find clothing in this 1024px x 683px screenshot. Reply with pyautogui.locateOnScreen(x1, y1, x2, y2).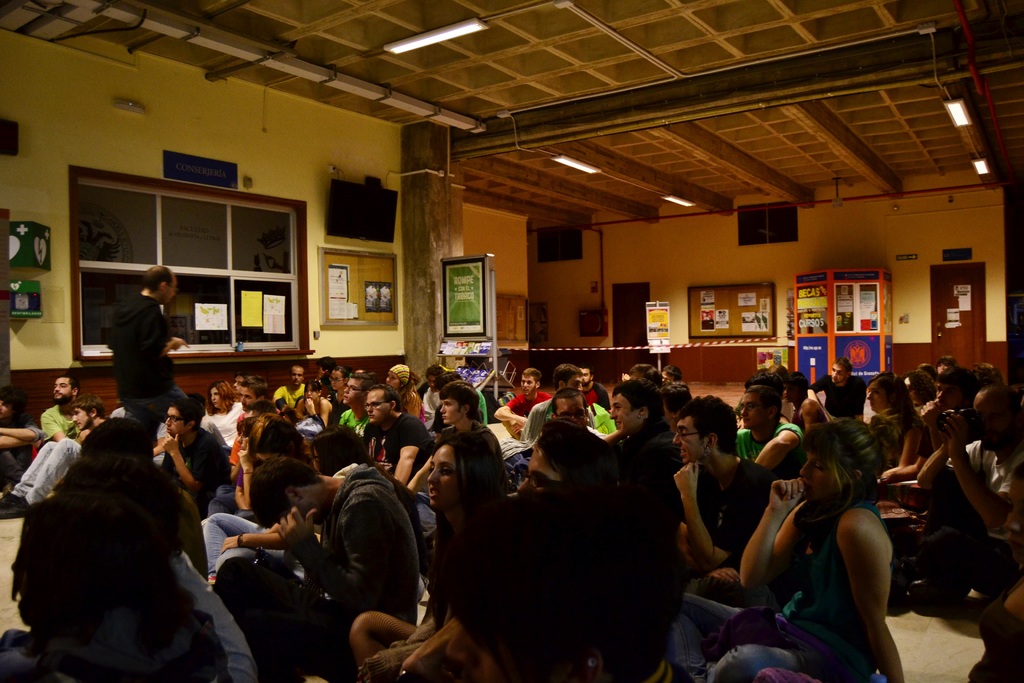
pyautogui.locateOnScreen(273, 383, 307, 409).
